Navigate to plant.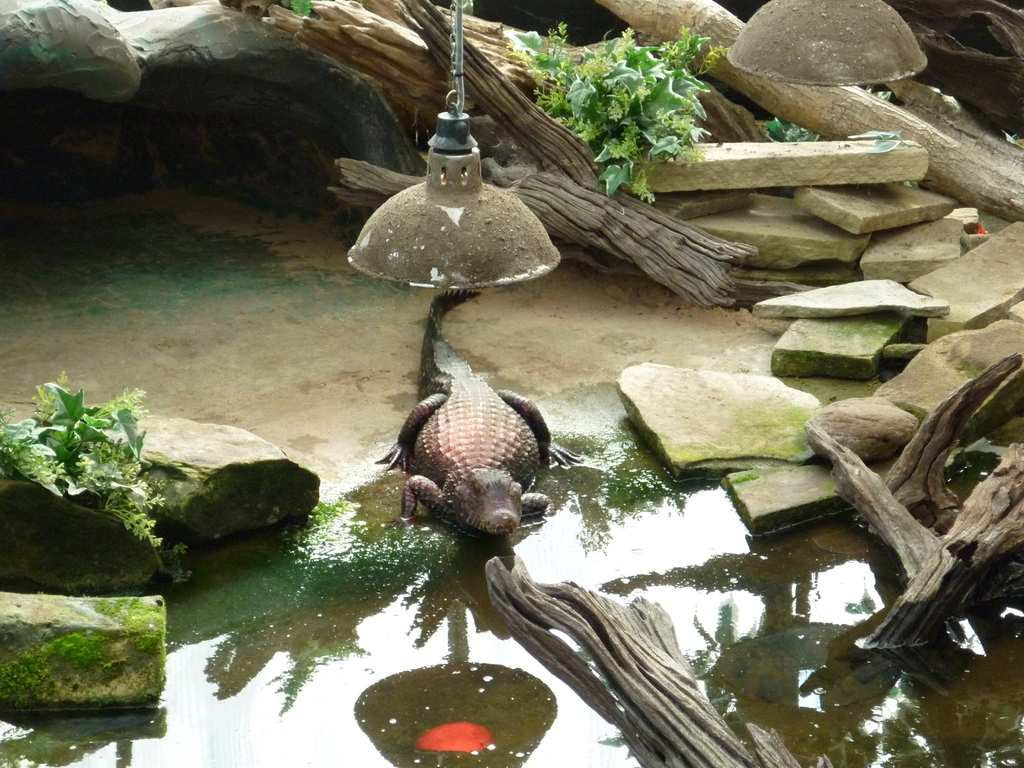
Navigation target: x1=766, y1=117, x2=816, y2=141.
